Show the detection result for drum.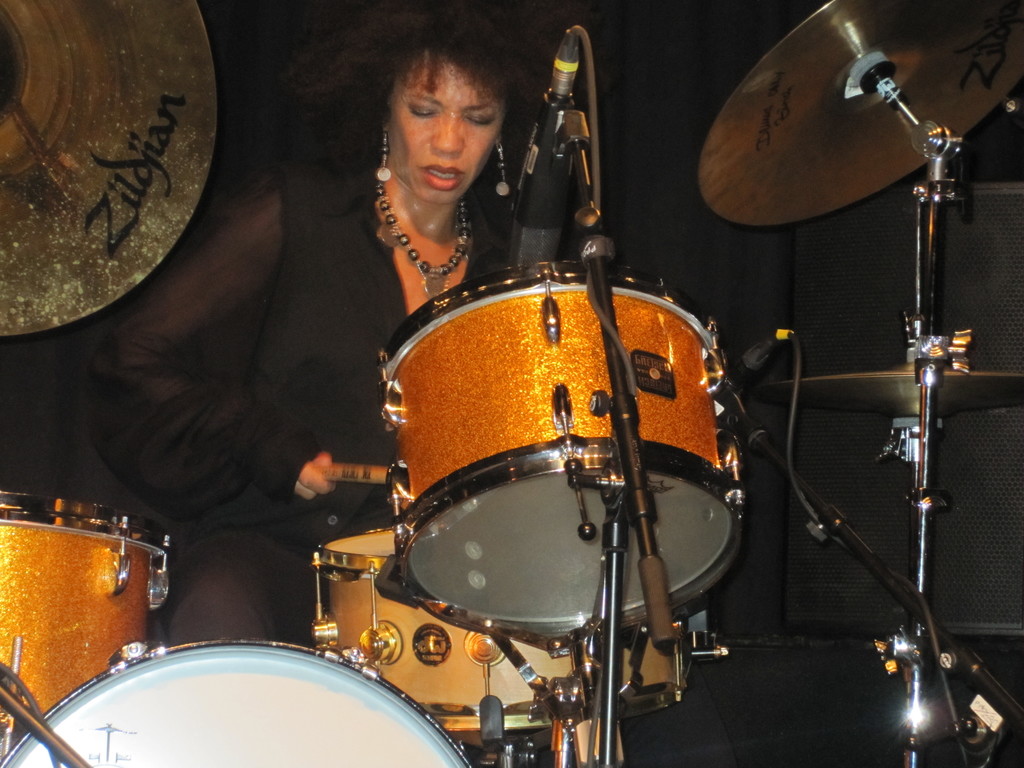
[376, 261, 744, 639].
